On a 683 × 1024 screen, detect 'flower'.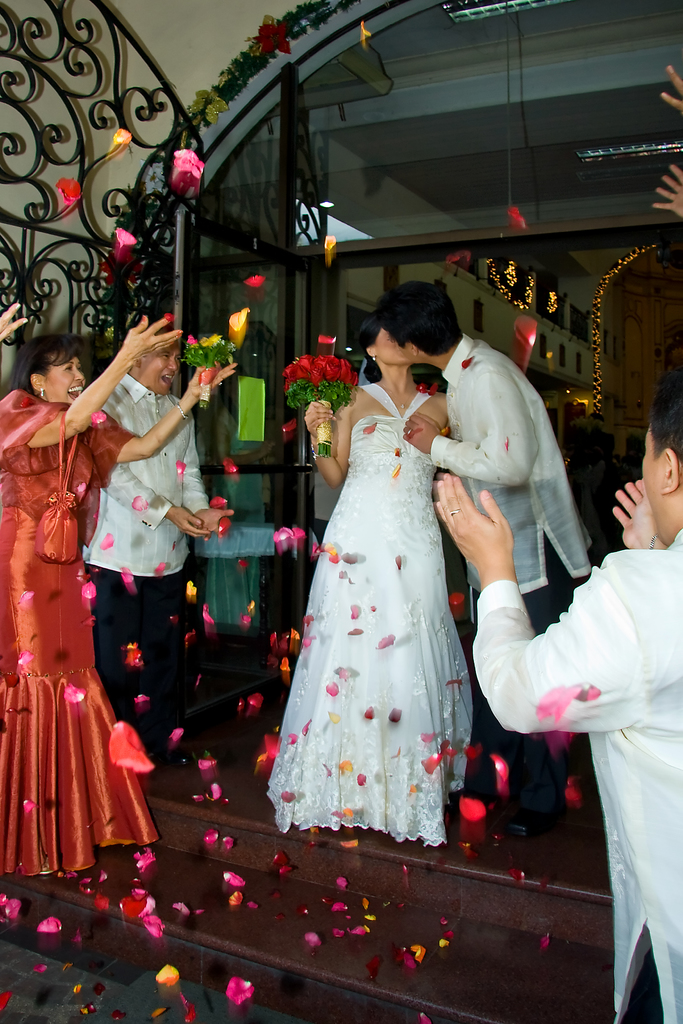
{"left": 168, "top": 727, "right": 187, "bottom": 745}.
